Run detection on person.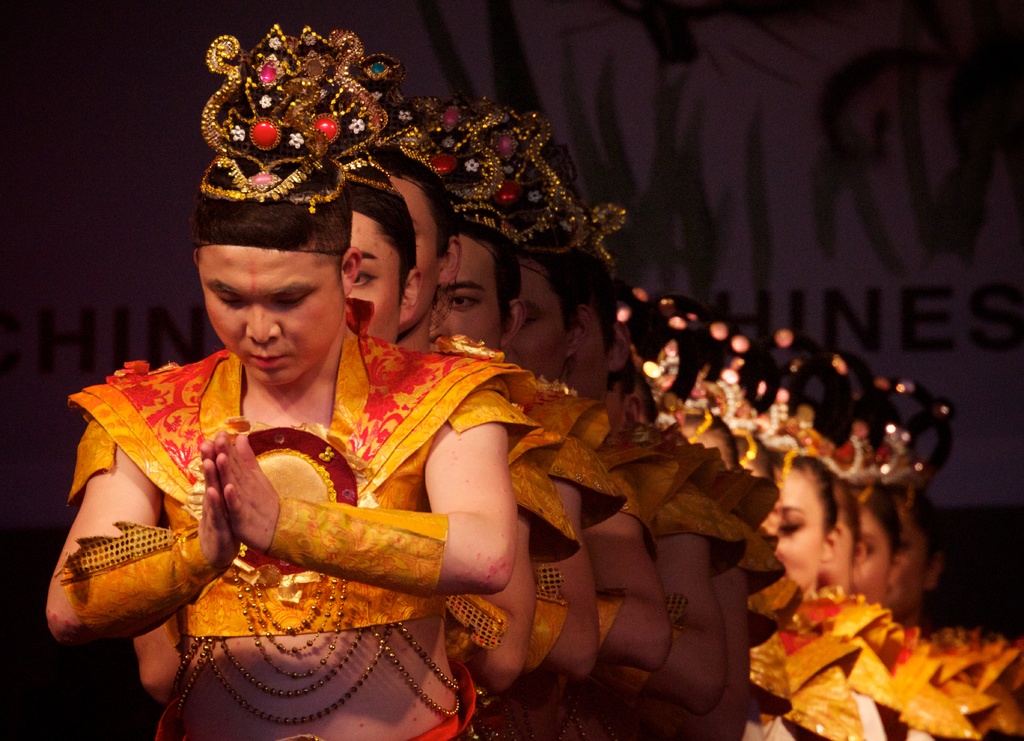
Result: bbox=[364, 131, 560, 687].
